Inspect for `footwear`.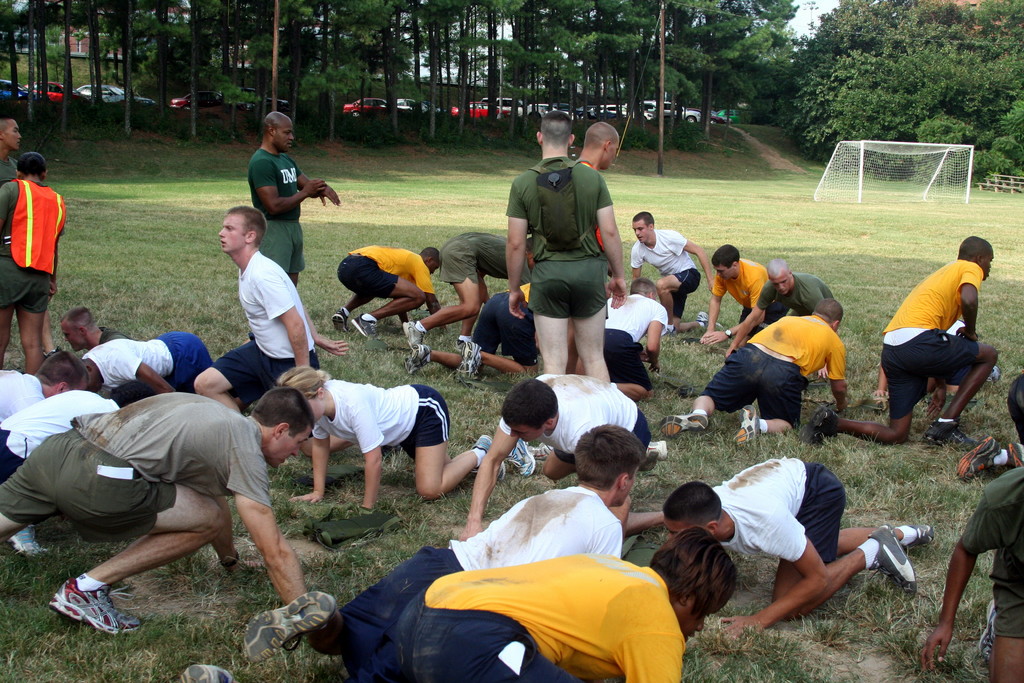
Inspection: locate(47, 572, 129, 643).
